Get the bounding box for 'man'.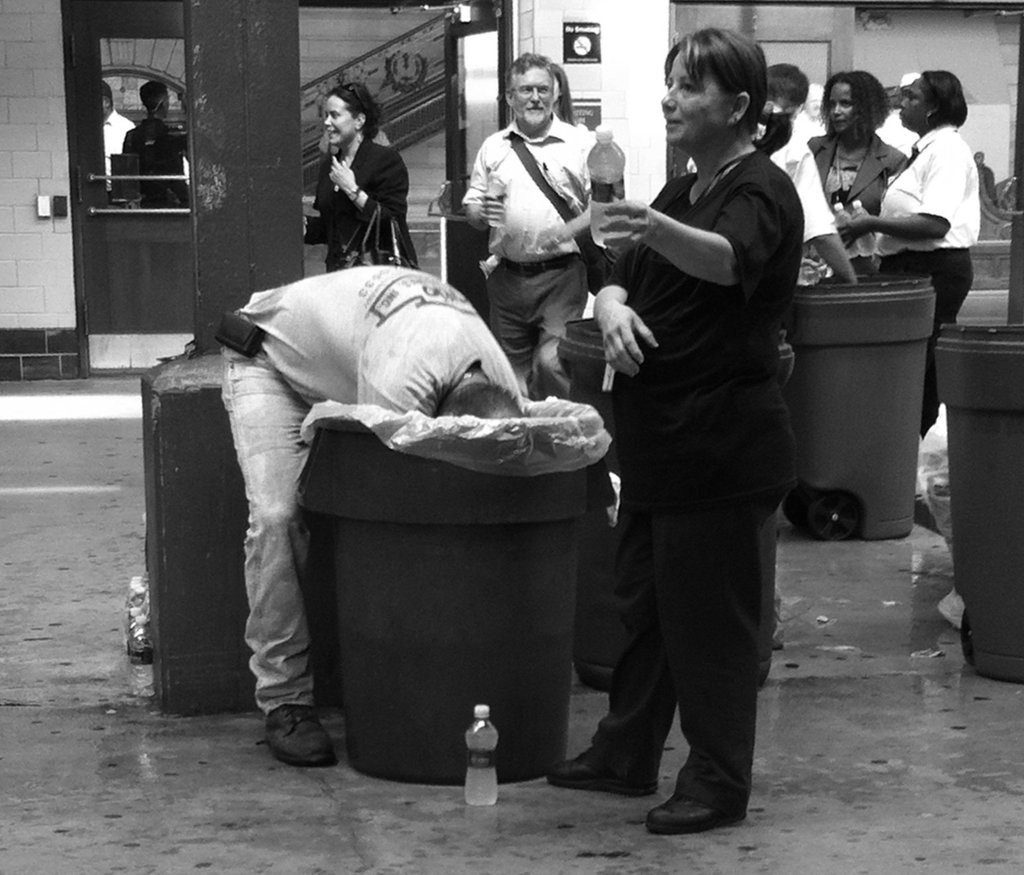
(x1=878, y1=87, x2=919, y2=150).
